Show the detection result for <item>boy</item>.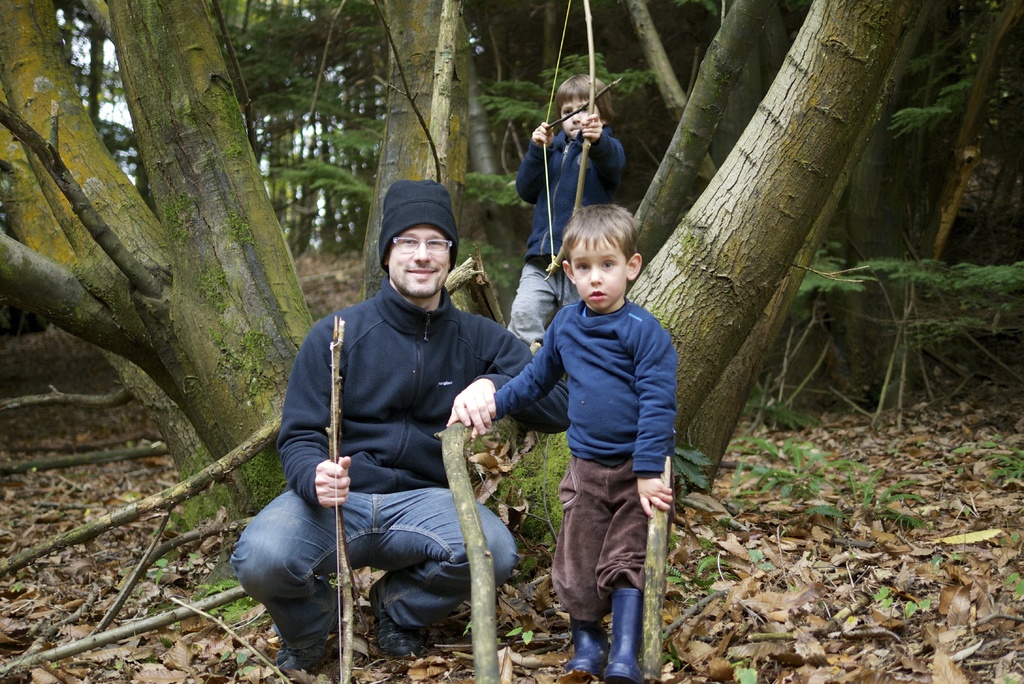
511 69 626 337.
